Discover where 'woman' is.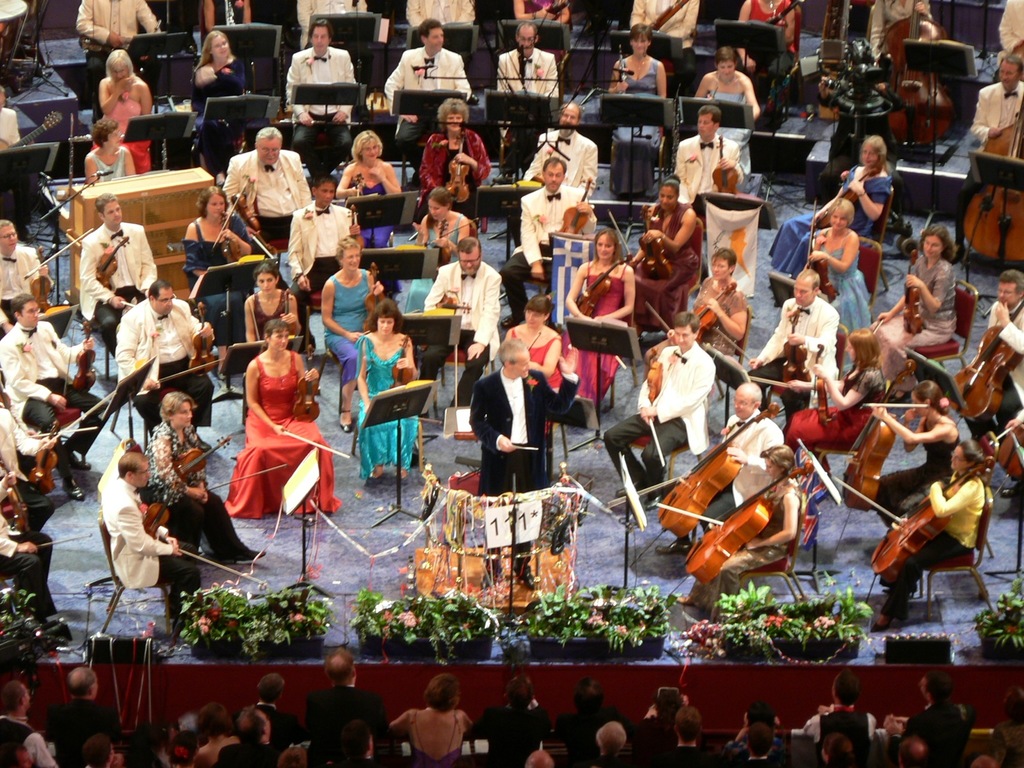
Discovered at locate(414, 95, 488, 232).
